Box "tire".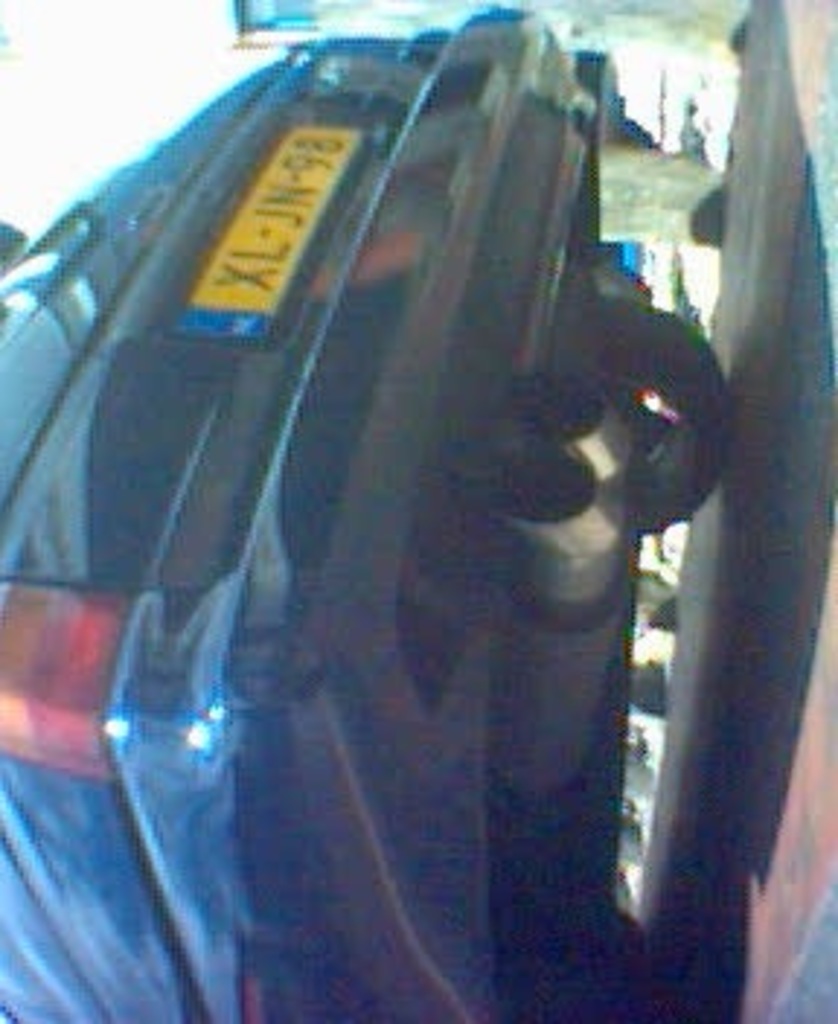
bbox(596, 291, 733, 535).
